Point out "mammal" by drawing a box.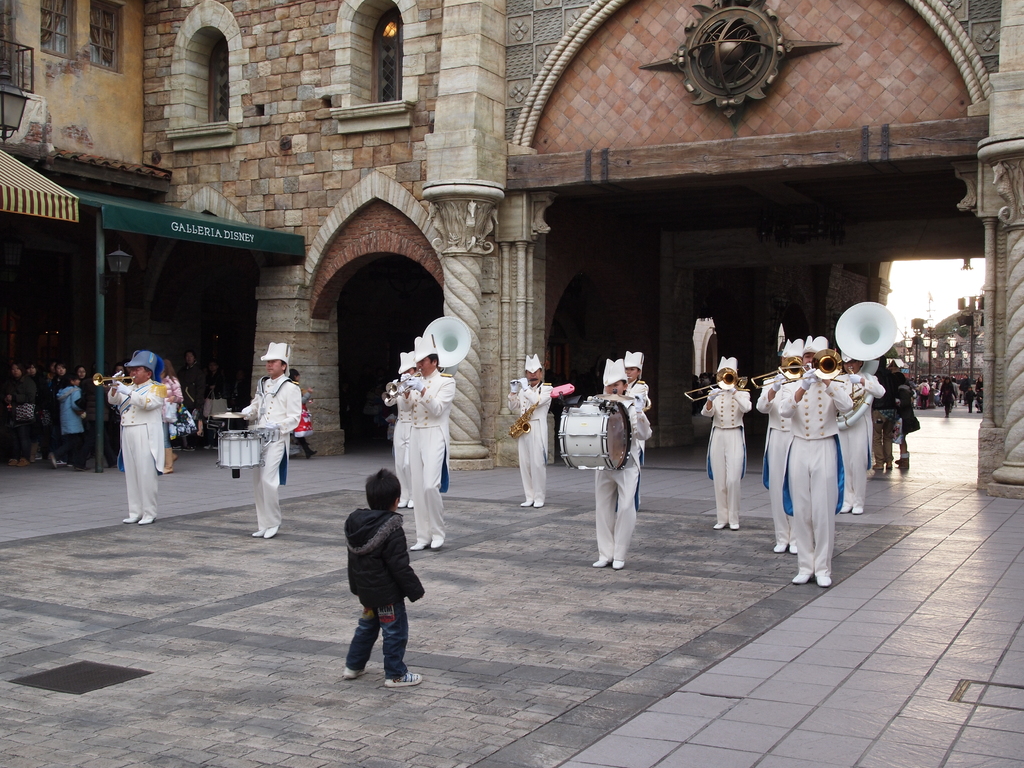
x1=241, y1=337, x2=301, y2=536.
